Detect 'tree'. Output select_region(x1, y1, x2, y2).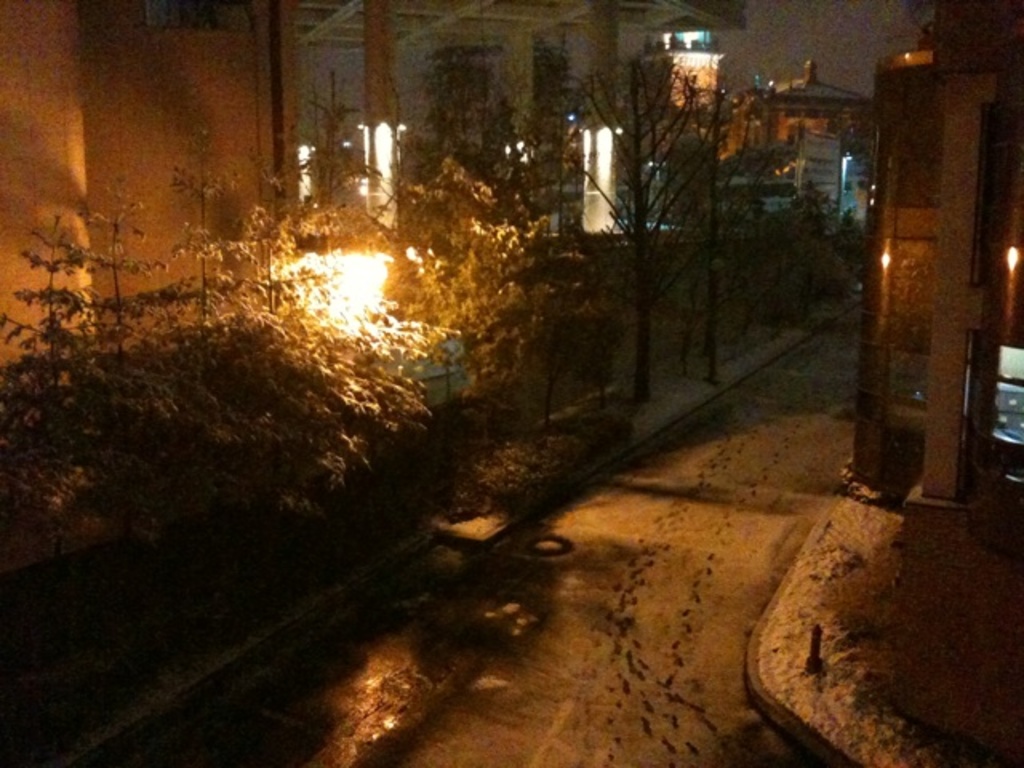
select_region(581, 94, 718, 382).
